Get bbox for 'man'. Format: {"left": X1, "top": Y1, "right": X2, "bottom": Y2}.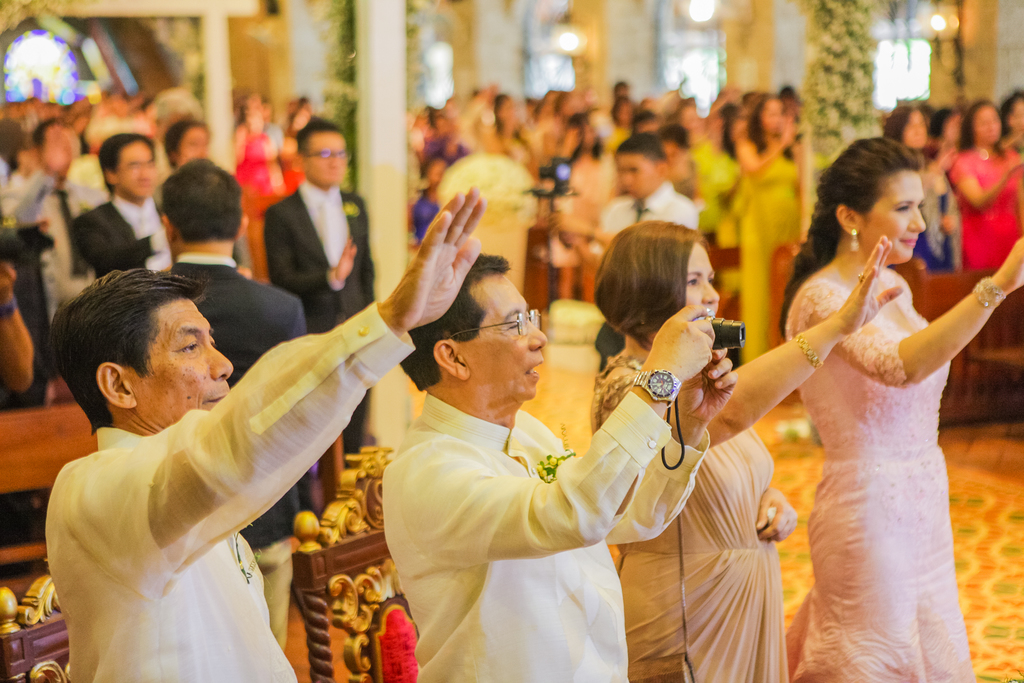
{"left": 12, "top": 119, "right": 102, "bottom": 297}.
